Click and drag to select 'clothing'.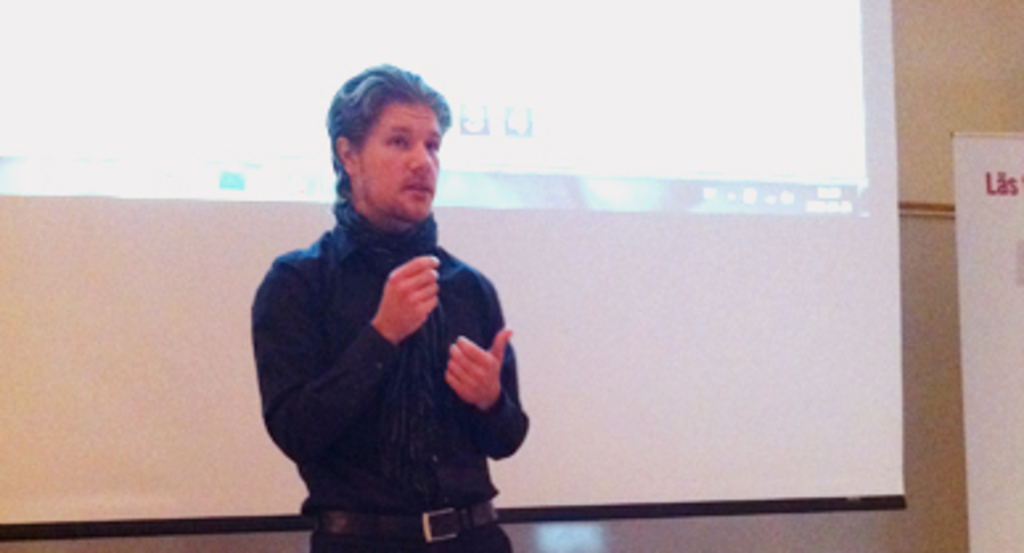
Selection: [249, 153, 521, 537].
